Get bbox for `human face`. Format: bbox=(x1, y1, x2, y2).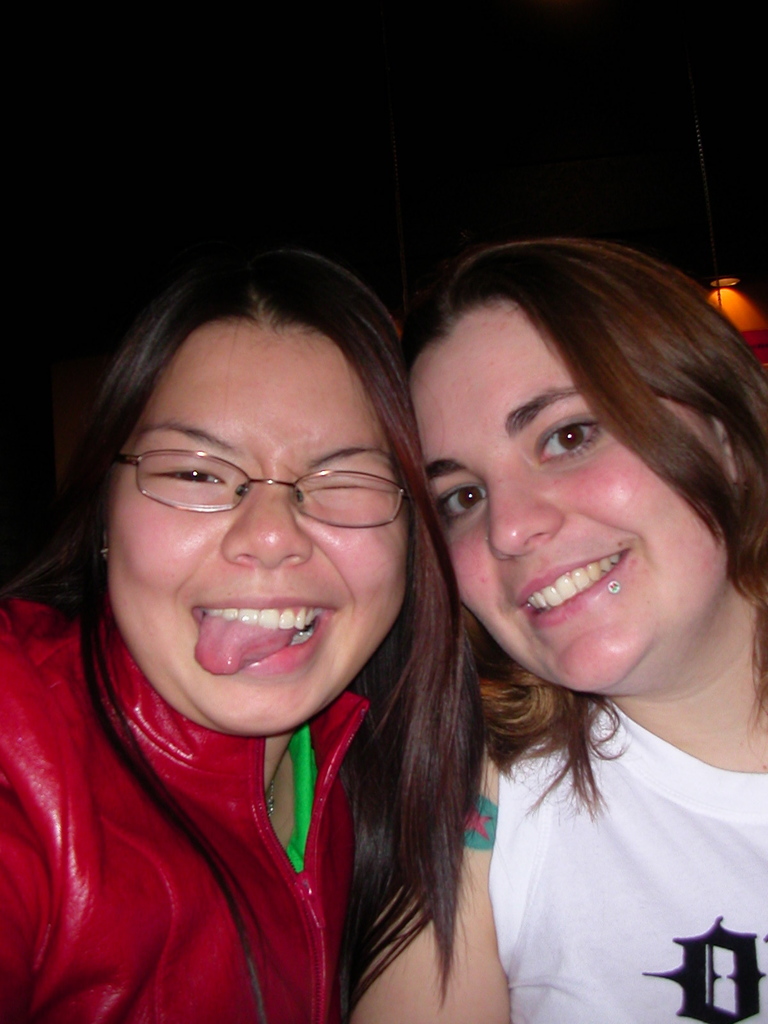
bbox=(413, 289, 724, 688).
